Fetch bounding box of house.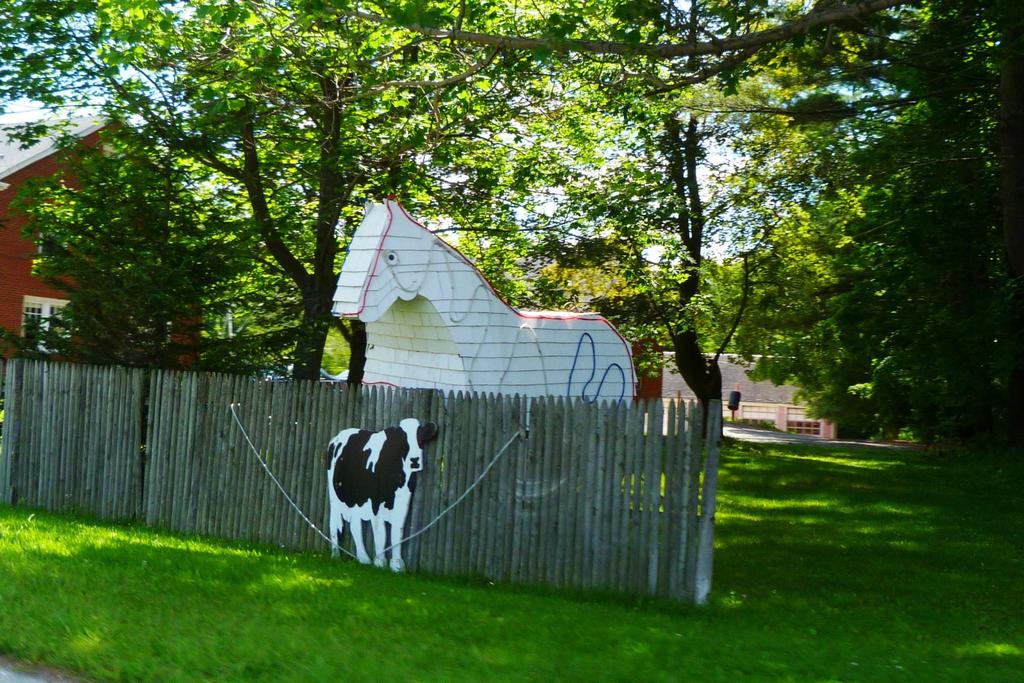
Bbox: pyautogui.locateOnScreen(619, 337, 922, 452).
